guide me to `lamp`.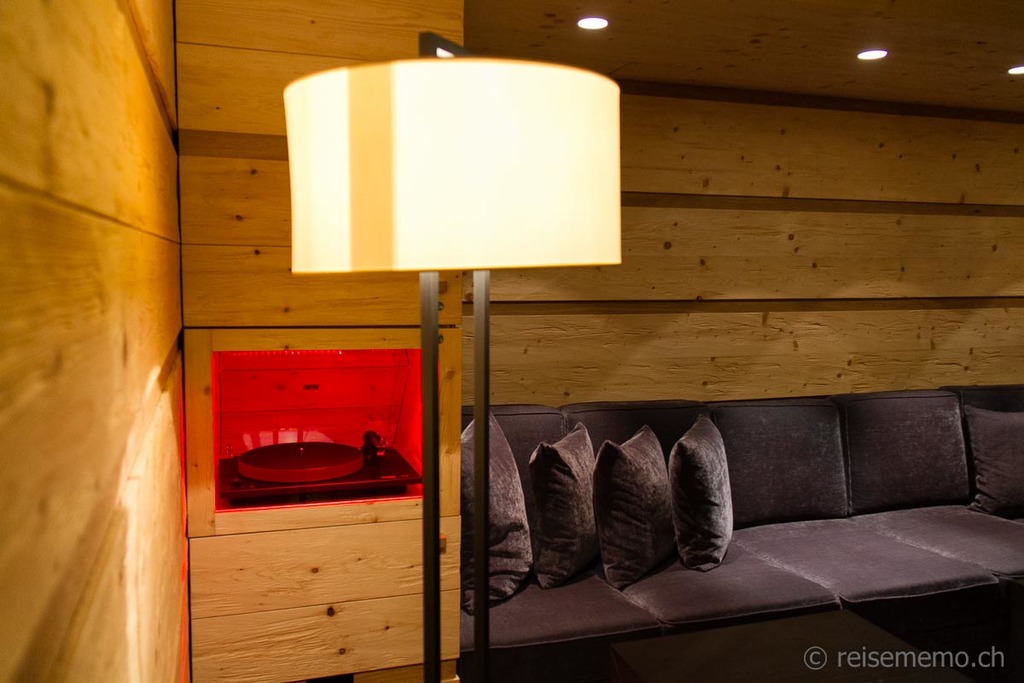
Guidance: {"left": 284, "top": 57, "right": 634, "bottom": 682}.
